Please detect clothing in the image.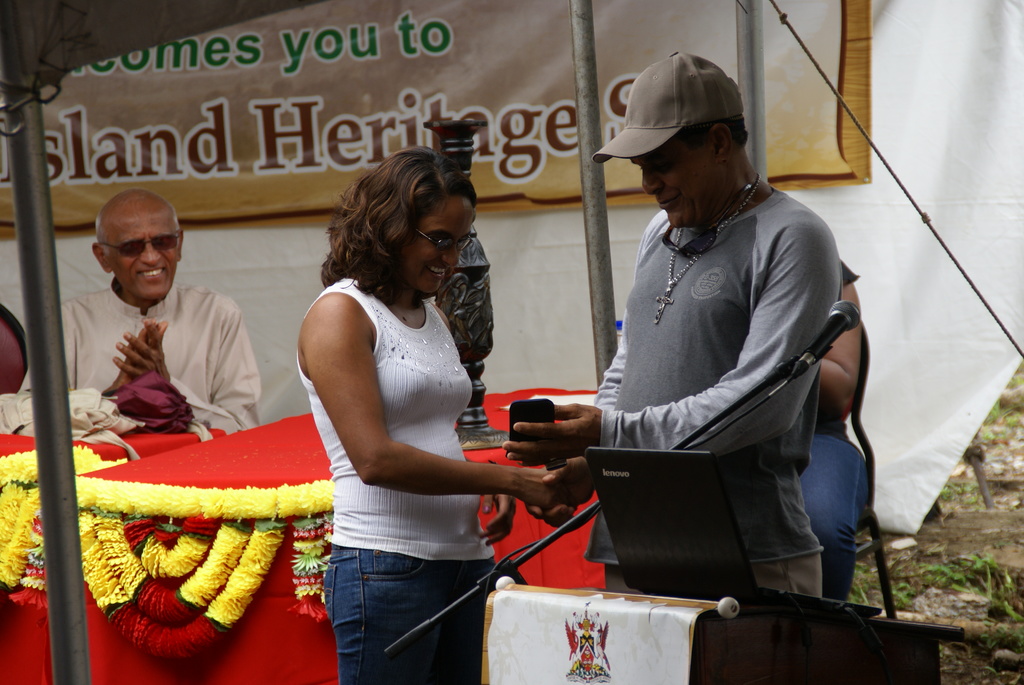
298,276,496,684.
